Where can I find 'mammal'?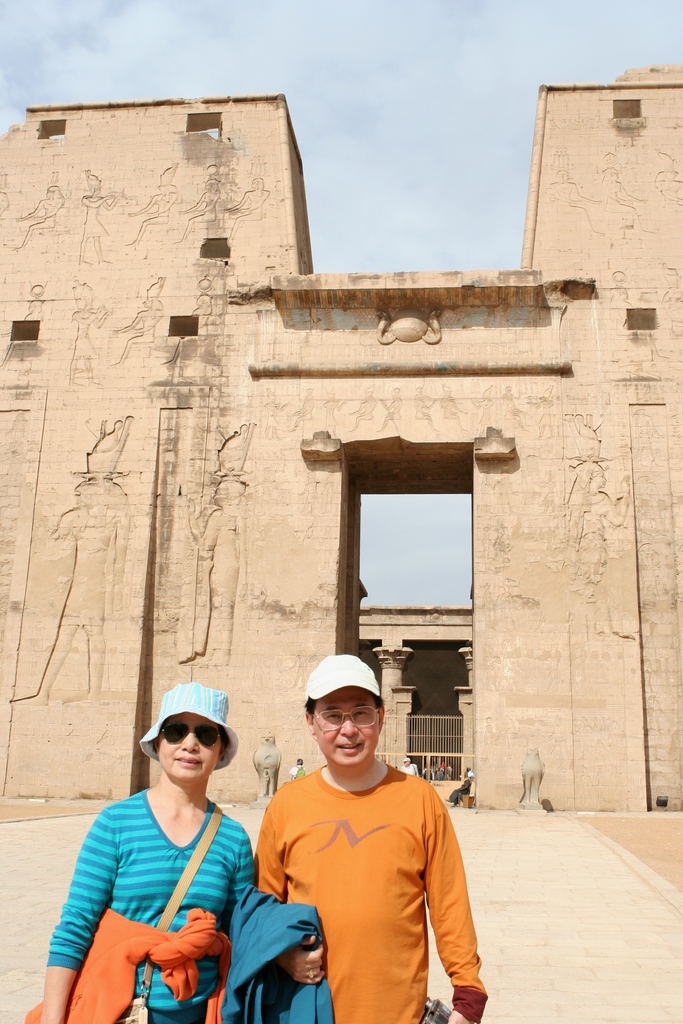
You can find it at {"left": 13, "top": 414, "right": 129, "bottom": 706}.
